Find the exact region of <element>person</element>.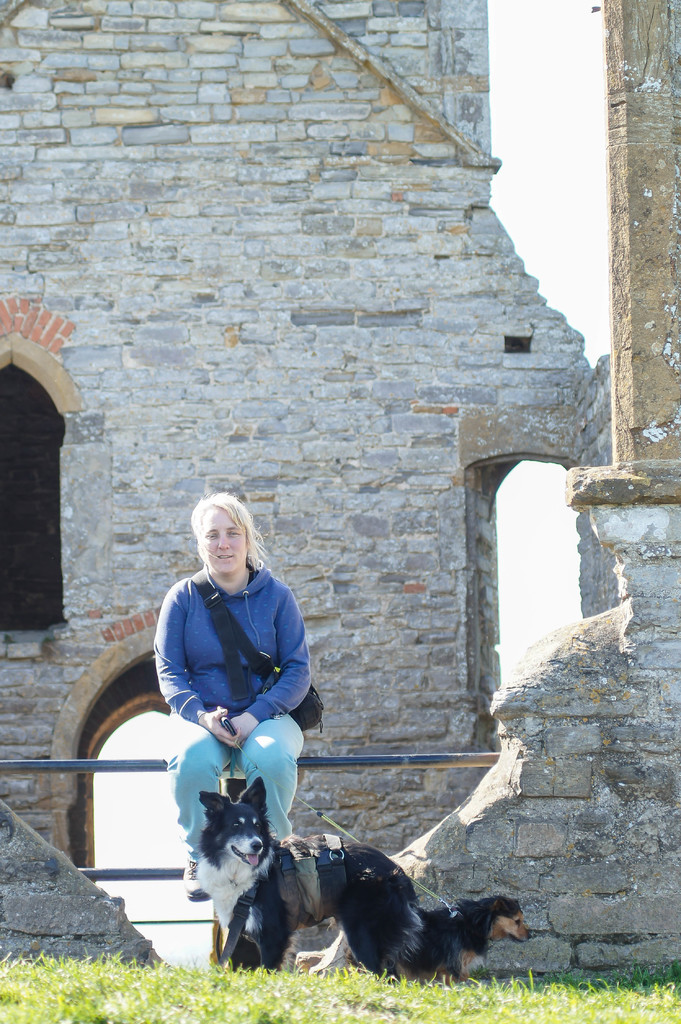
Exact region: <bbox>145, 477, 326, 897</bbox>.
